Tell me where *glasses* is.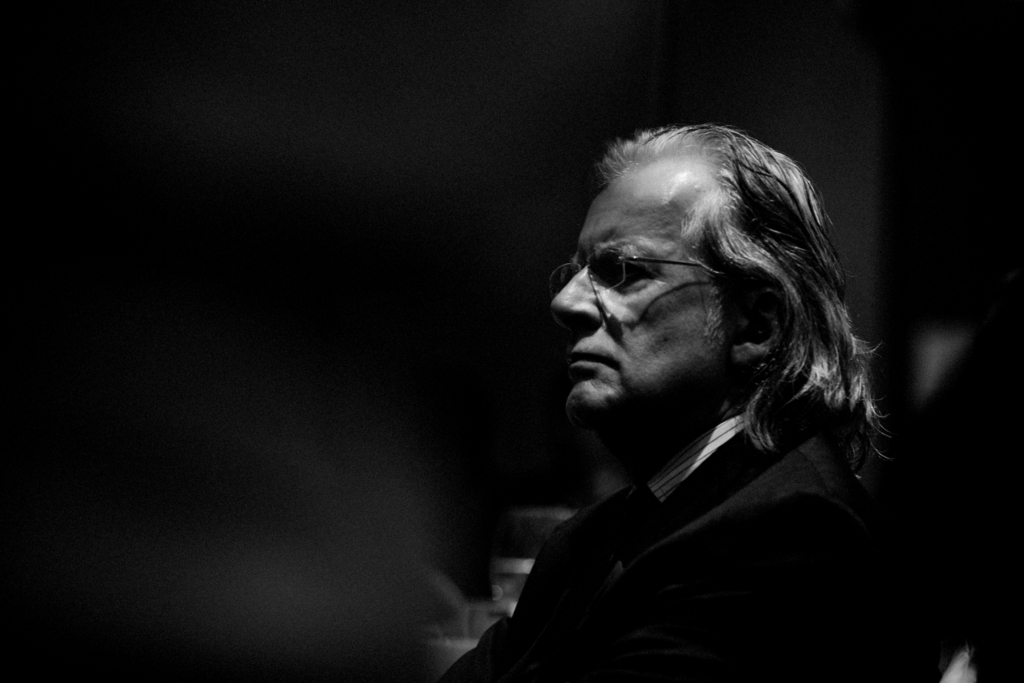
*glasses* is at {"left": 536, "top": 242, "right": 725, "bottom": 312}.
